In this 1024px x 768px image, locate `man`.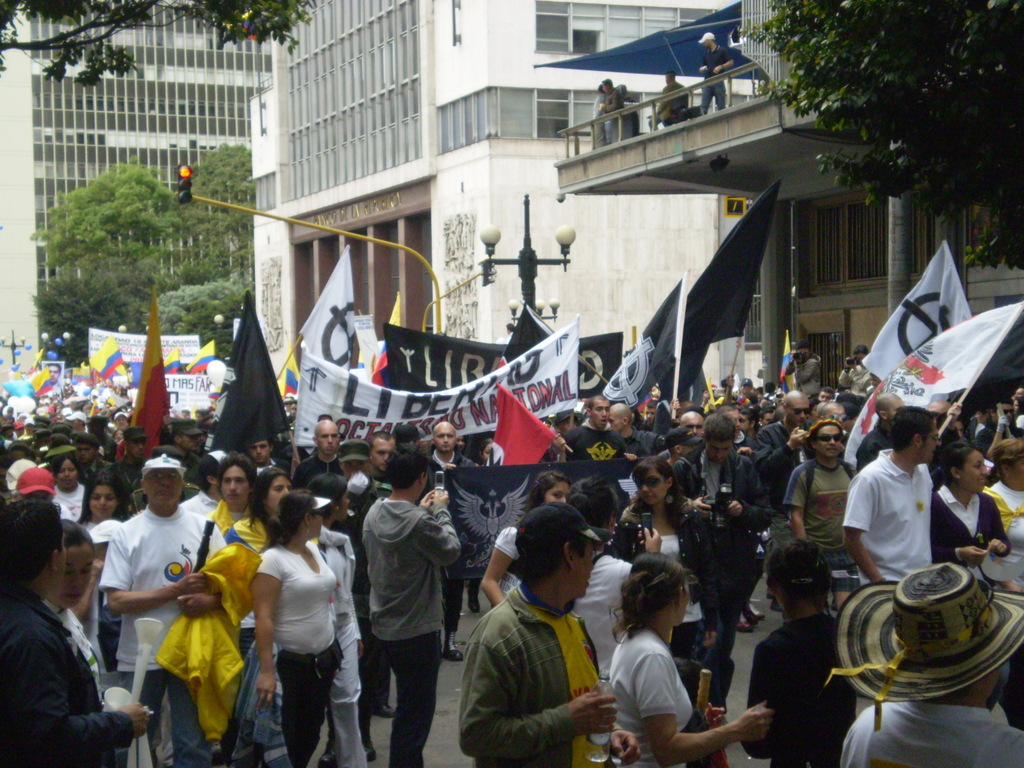
Bounding box: bbox=[854, 390, 908, 472].
